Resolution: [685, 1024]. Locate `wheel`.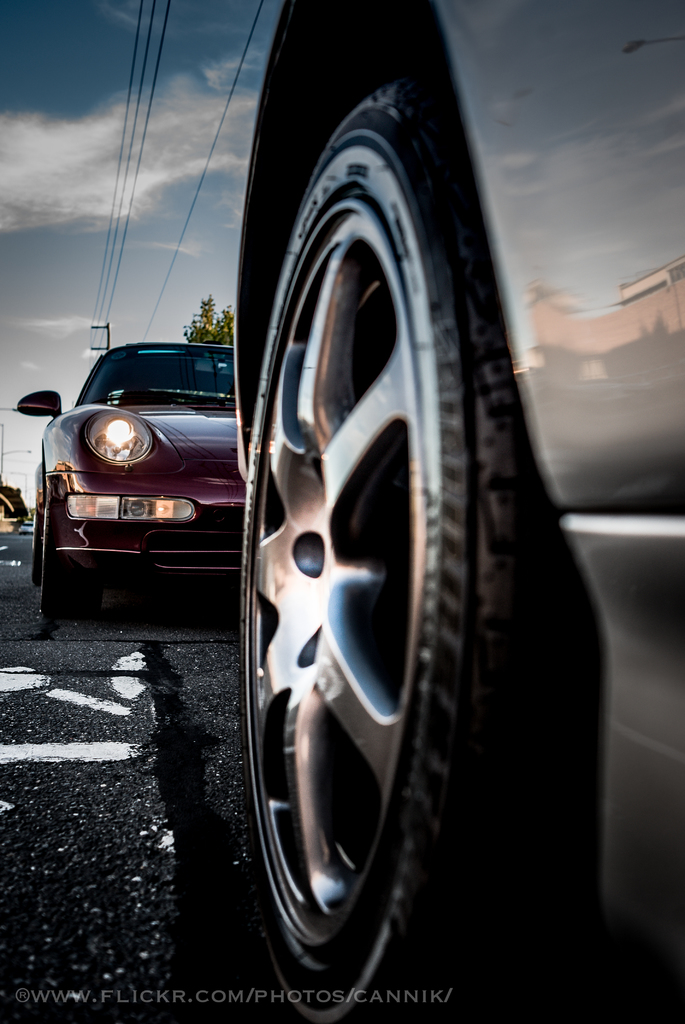
<box>217,93,591,1023</box>.
